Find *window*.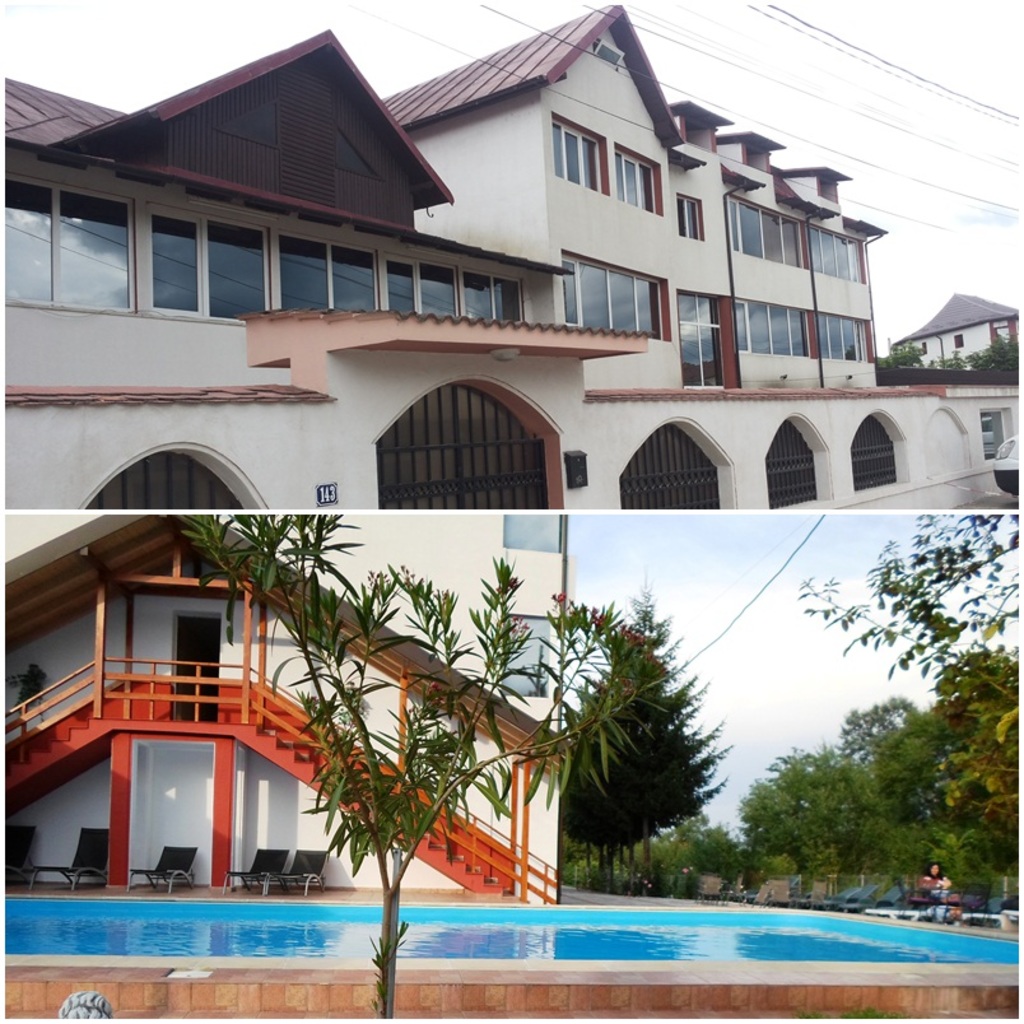
x1=280, y1=236, x2=381, y2=306.
